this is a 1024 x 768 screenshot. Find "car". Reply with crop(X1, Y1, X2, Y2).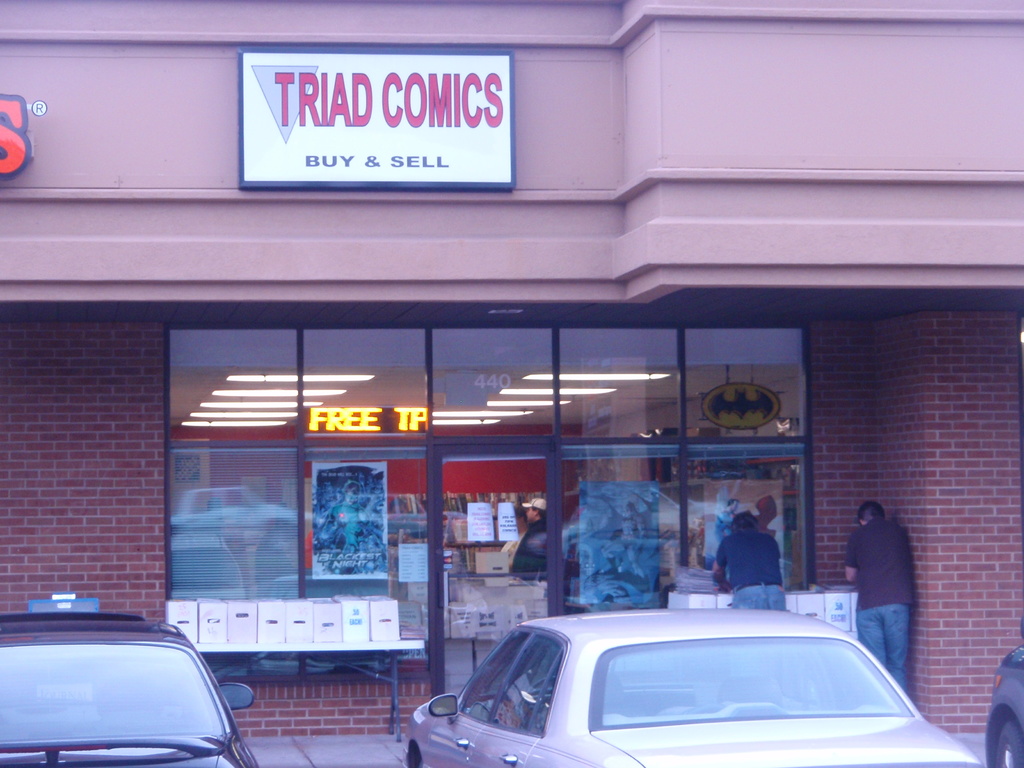
crop(0, 611, 260, 767).
